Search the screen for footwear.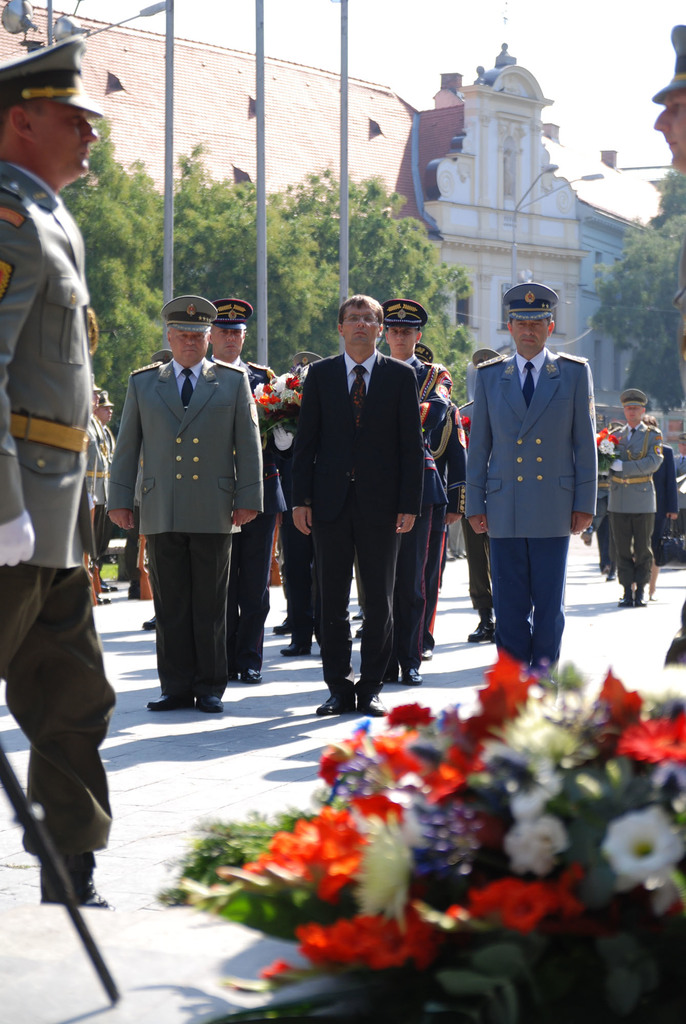
Found at 193:692:225:720.
